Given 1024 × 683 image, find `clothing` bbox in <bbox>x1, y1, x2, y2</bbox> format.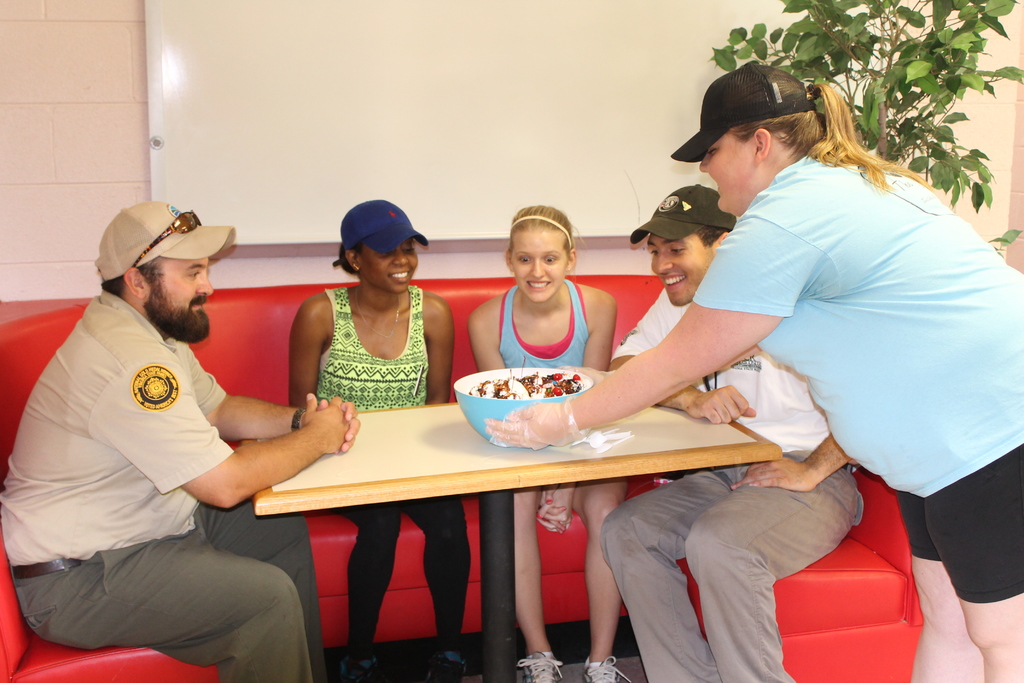
<bbox>675, 108, 998, 572</bbox>.
